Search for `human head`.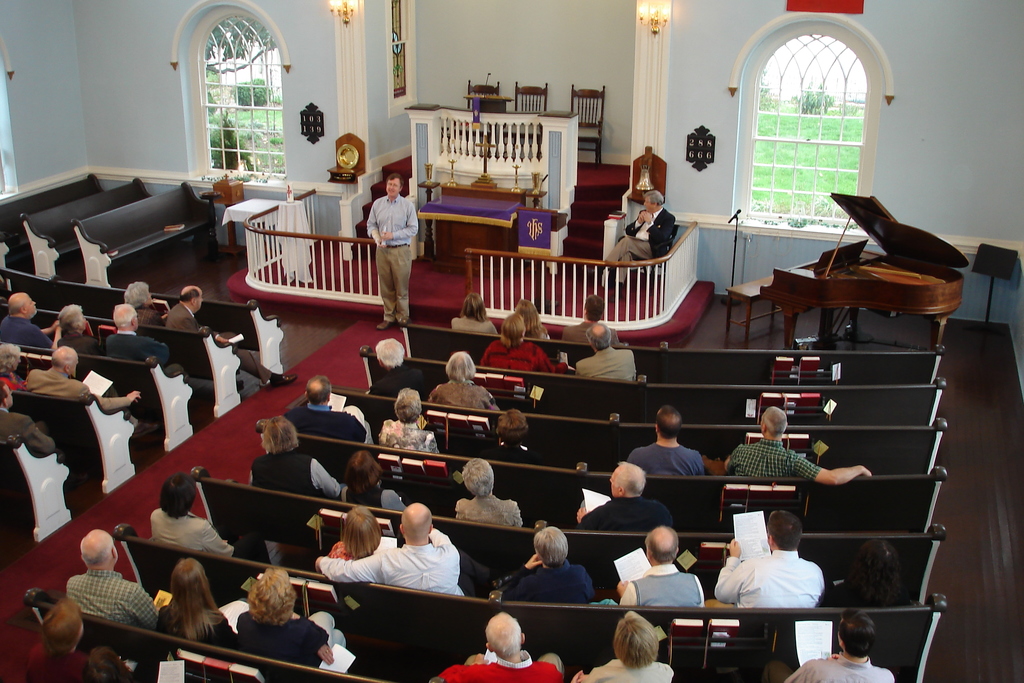
Found at {"x1": 244, "y1": 568, "x2": 296, "y2": 626}.
